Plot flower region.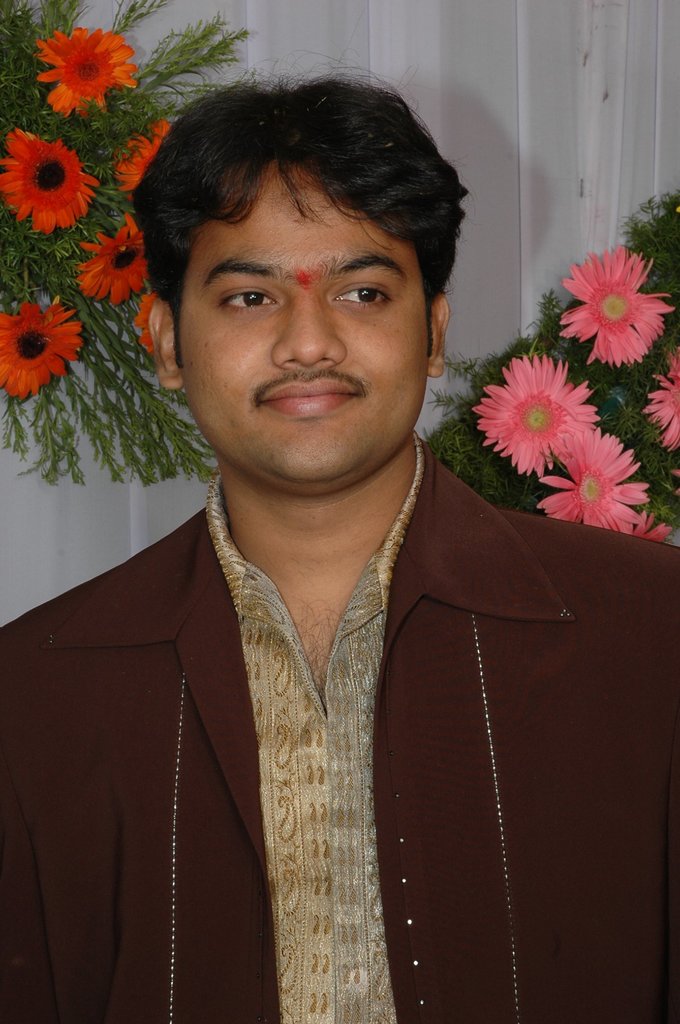
Plotted at select_region(0, 129, 99, 237).
